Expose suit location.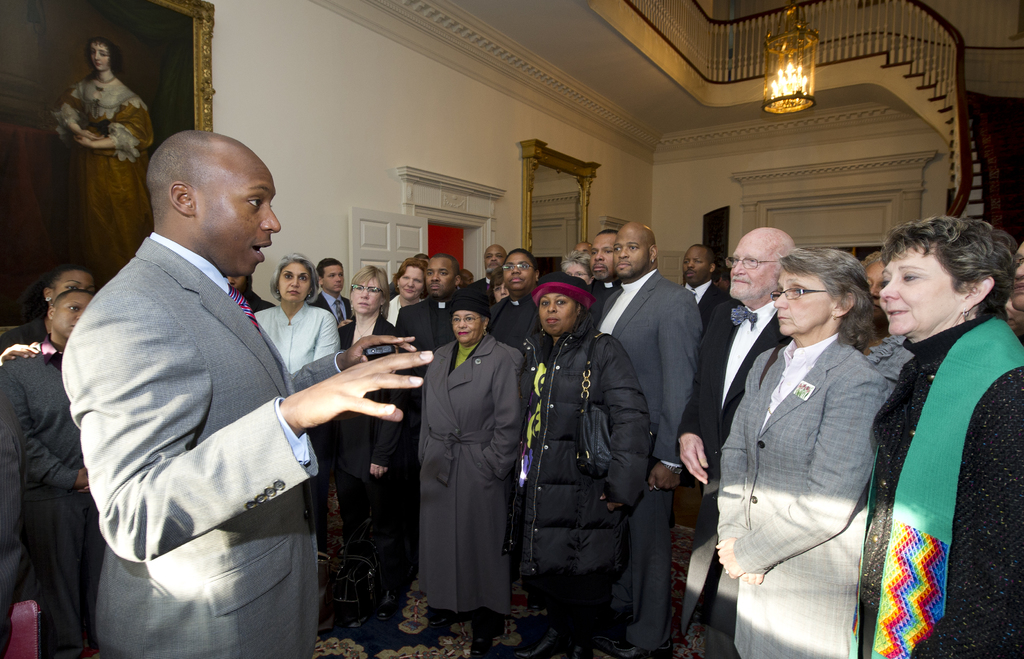
Exposed at left=397, top=294, right=456, bottom=364.
